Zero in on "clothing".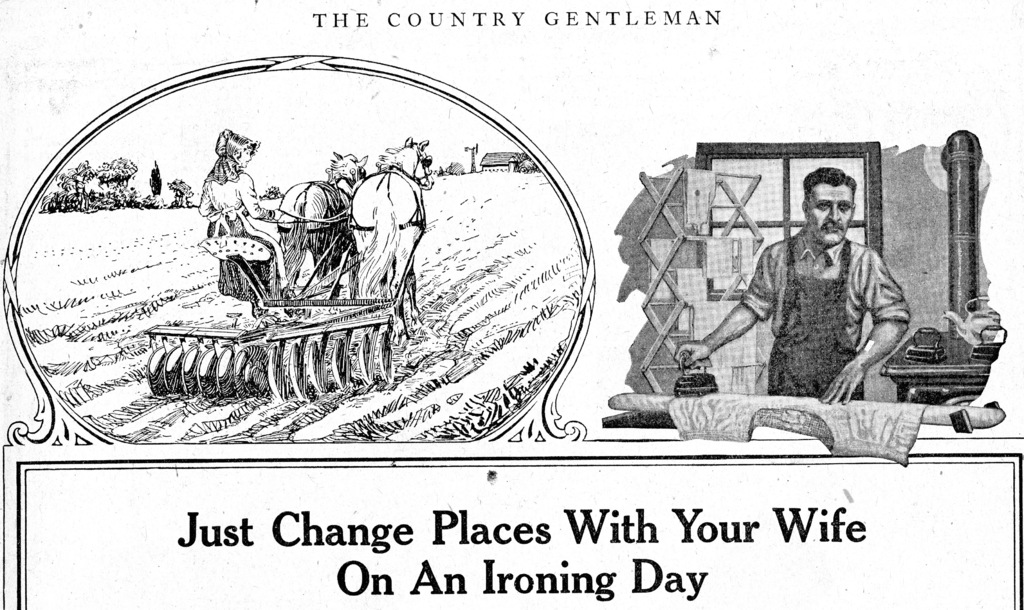
Zeroed in: crop(200, 168, 286, 301).
